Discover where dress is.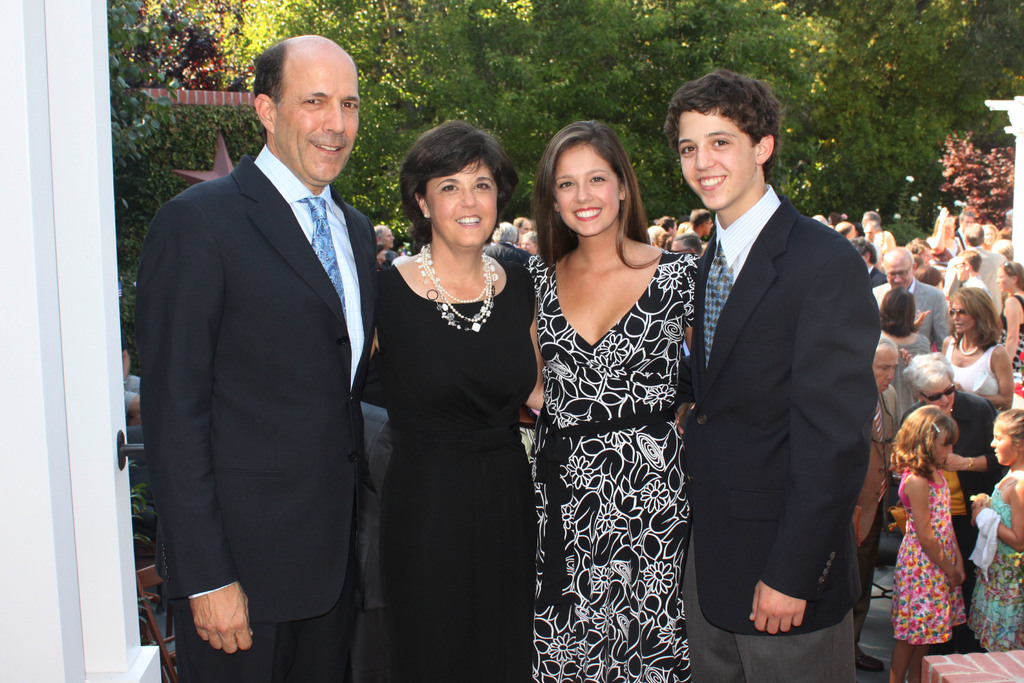
Discovered at crop(375, 252, 538, 682).
